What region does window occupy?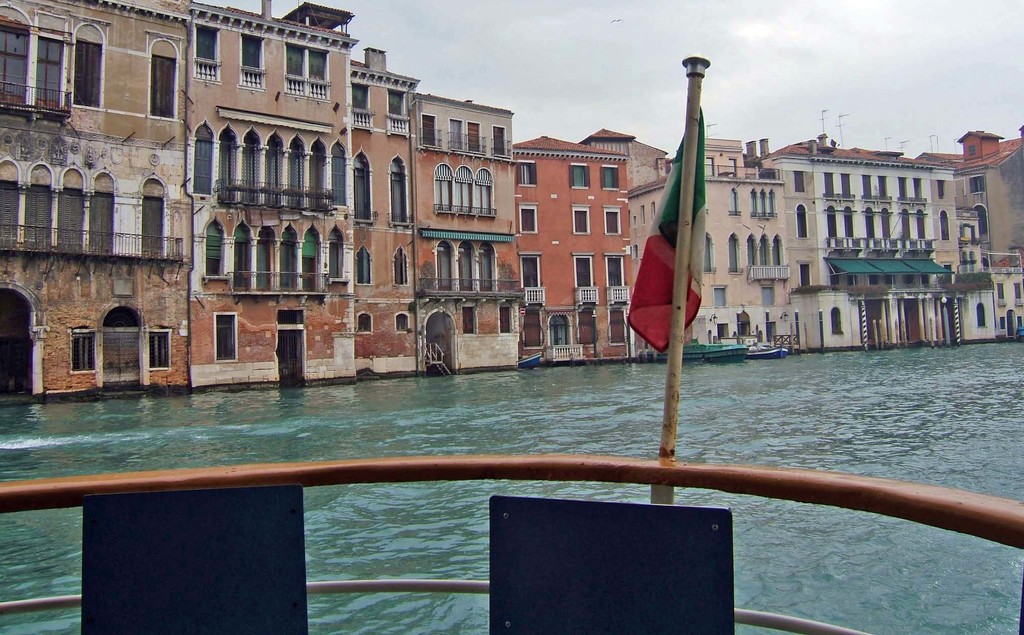
(x1=795, y1=171, x2=810, y2=200).
